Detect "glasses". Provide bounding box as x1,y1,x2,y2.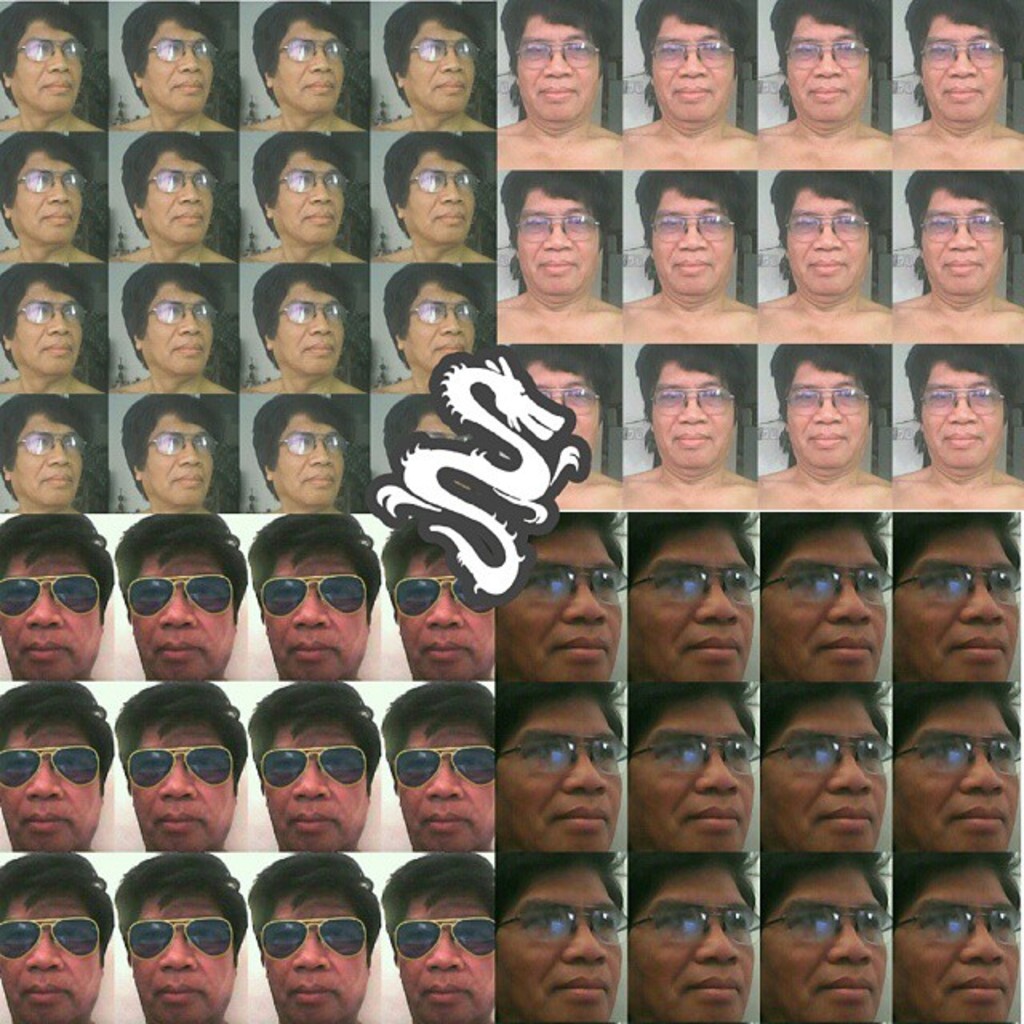
16,166,83,192.
